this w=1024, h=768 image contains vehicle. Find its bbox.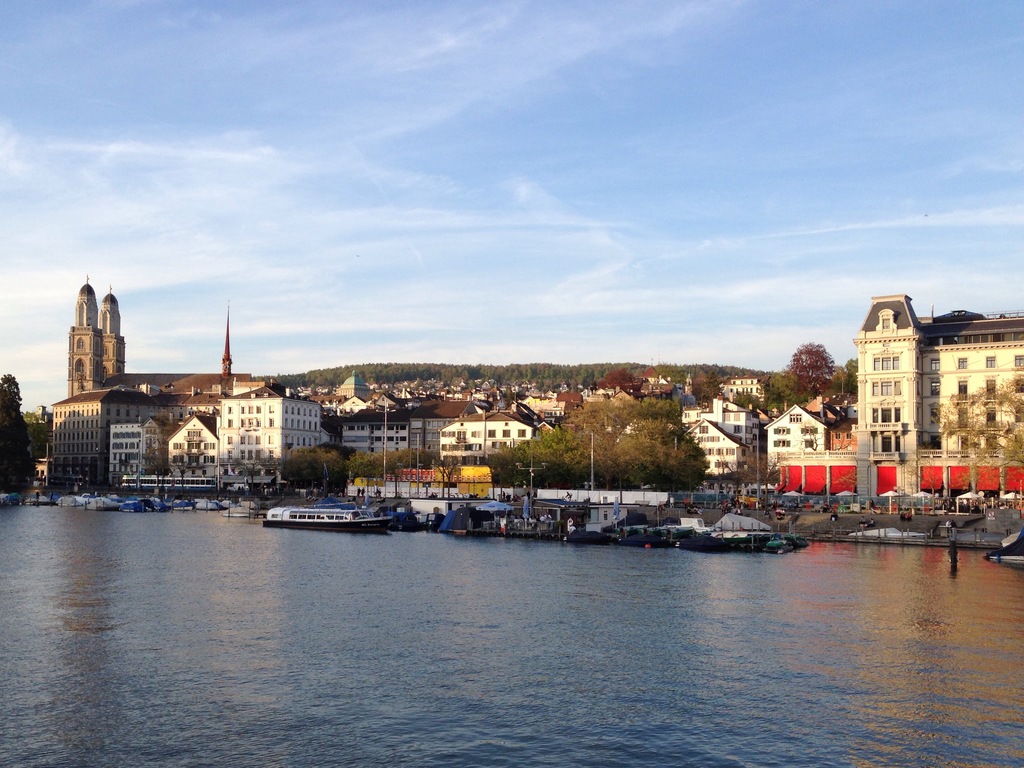
x1=262 y1=493 x2=413 y2=544.
